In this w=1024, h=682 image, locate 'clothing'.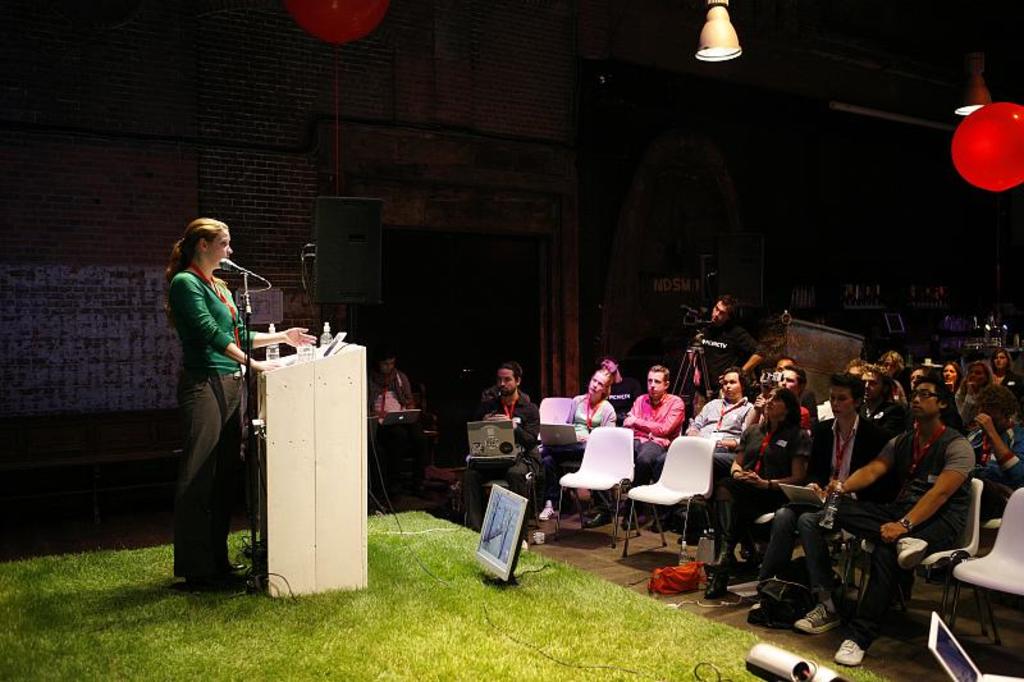
Bounding box: [left=804, top=422, right=968, bottom=650].
